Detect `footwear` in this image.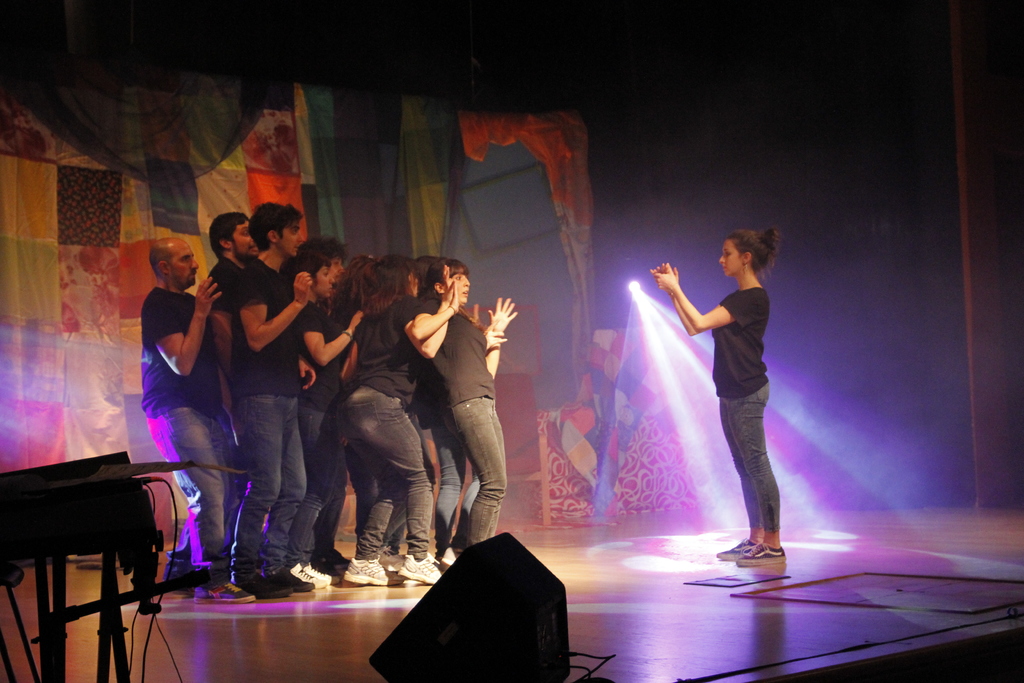
Detection: BBox(294, 565, 342, 586).
